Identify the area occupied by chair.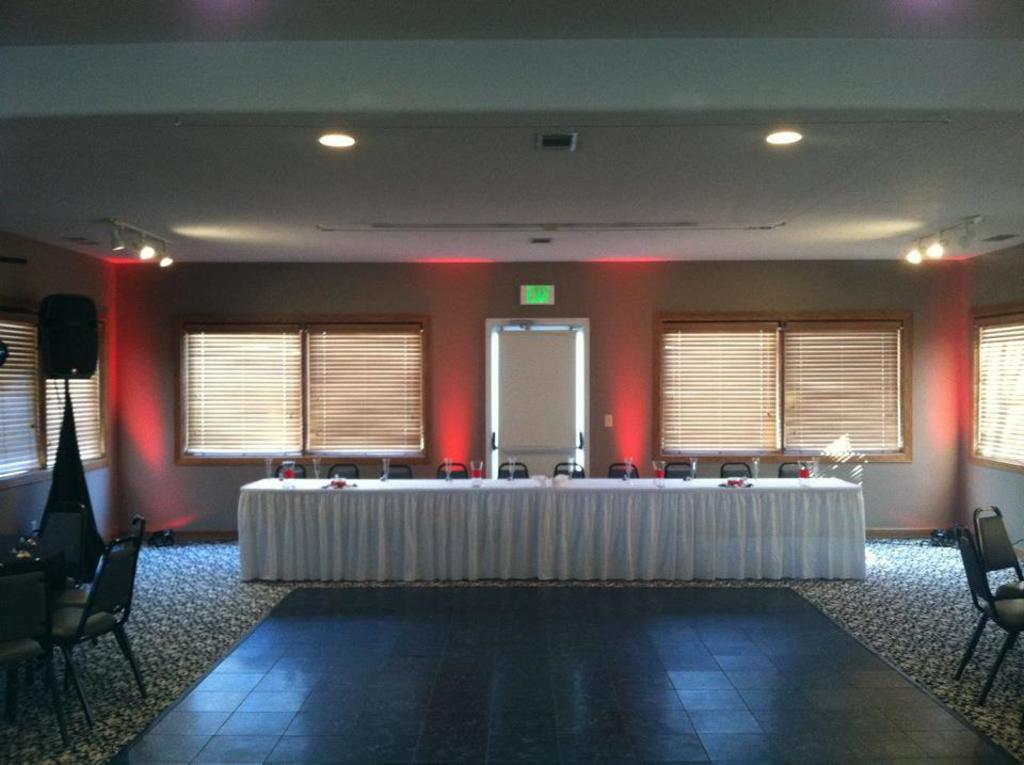
Area: 718/461/751/479.
